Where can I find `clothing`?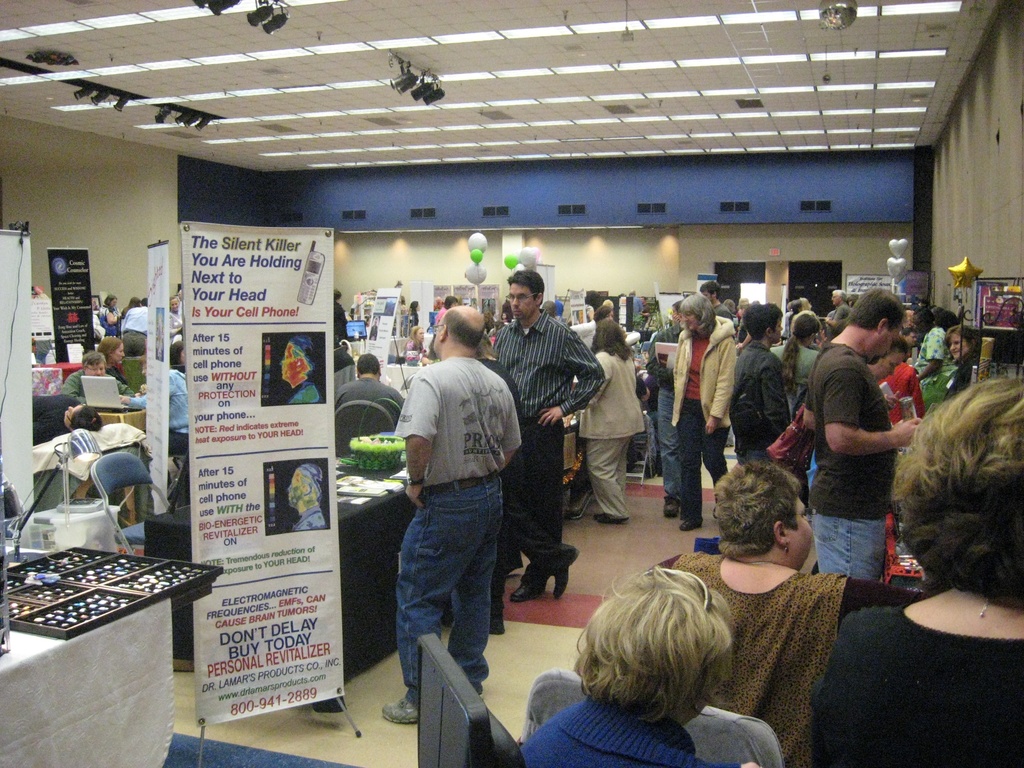
You can find it at crop(810, 604, 1023, 767).
